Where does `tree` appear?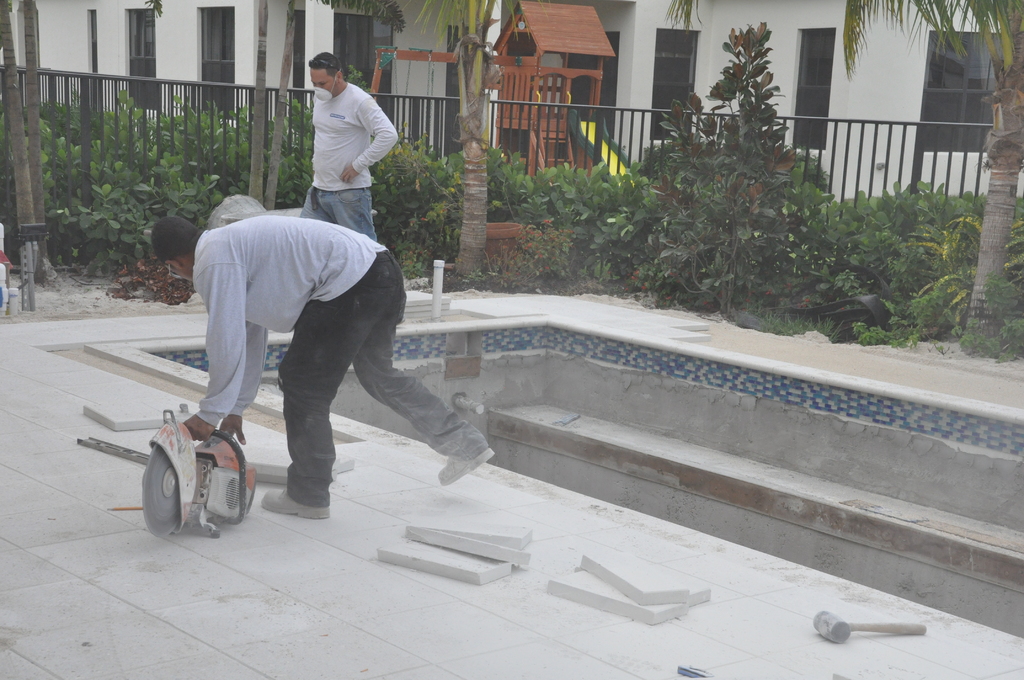
Appears at left=0, top=0, right=60, bottom=294.
